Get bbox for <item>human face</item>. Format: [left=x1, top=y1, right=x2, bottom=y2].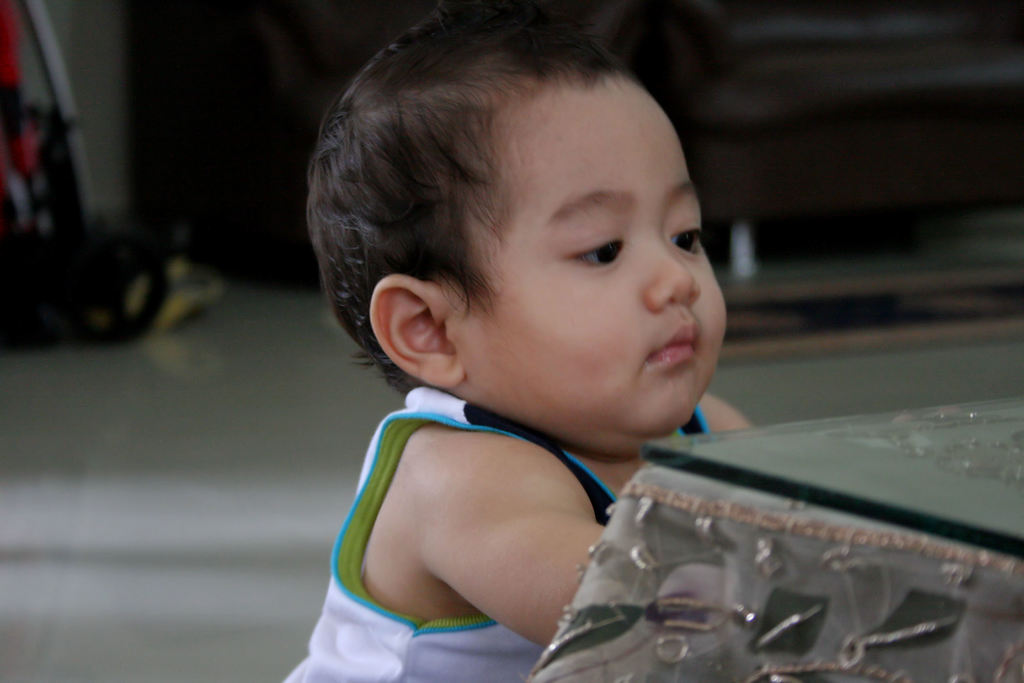
[left=465, top=81, right=728, bottom=434].
